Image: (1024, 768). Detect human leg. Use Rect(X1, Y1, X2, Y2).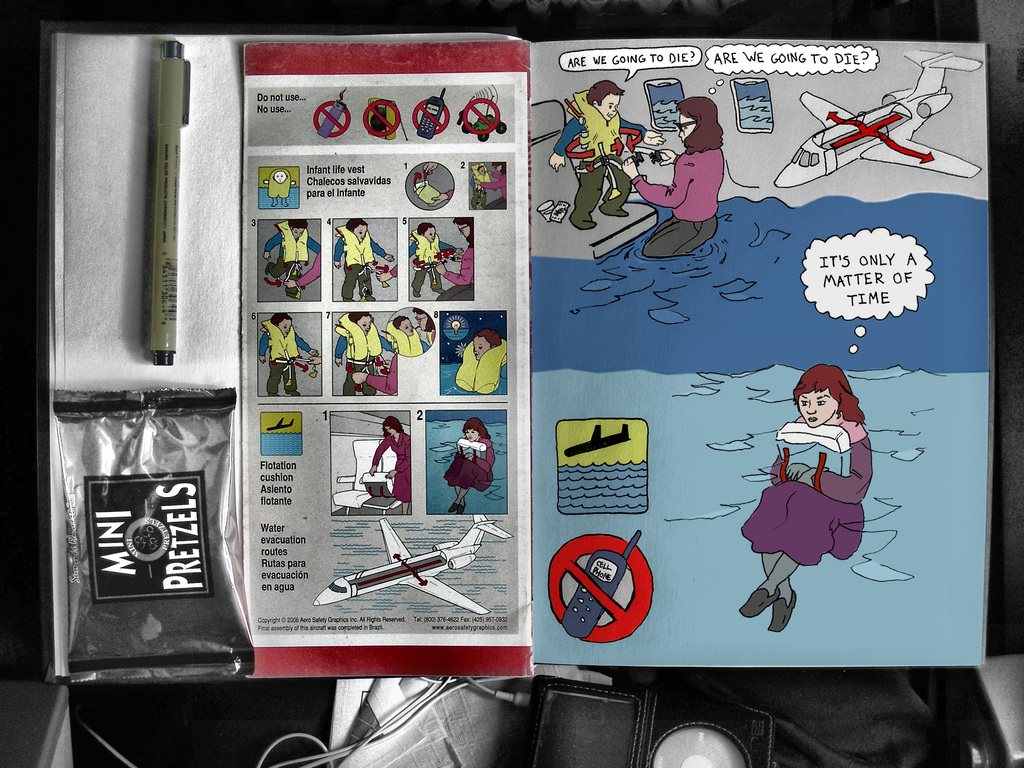
Rect(572, 158, 600, 235).
